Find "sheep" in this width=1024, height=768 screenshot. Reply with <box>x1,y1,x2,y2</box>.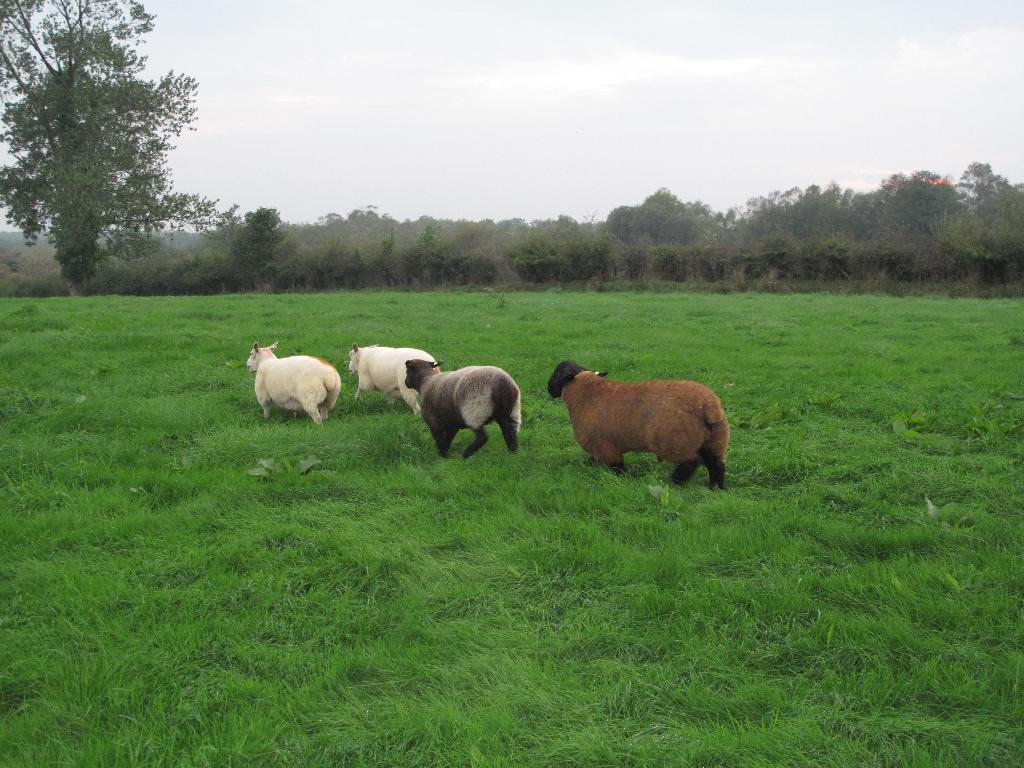
<box>533,364,737,495</box>.
